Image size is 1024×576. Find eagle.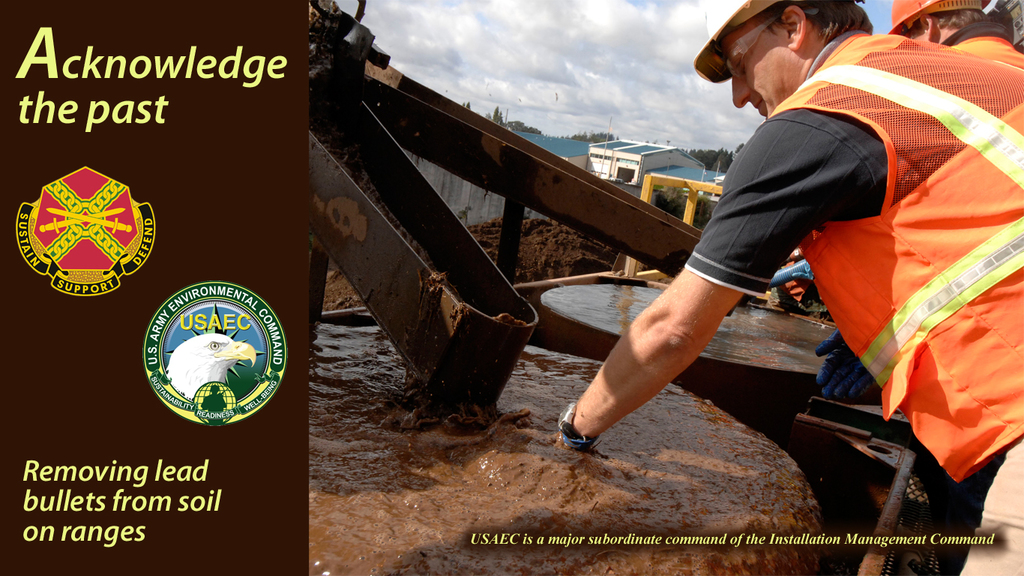
157, 321, 265, 403.
